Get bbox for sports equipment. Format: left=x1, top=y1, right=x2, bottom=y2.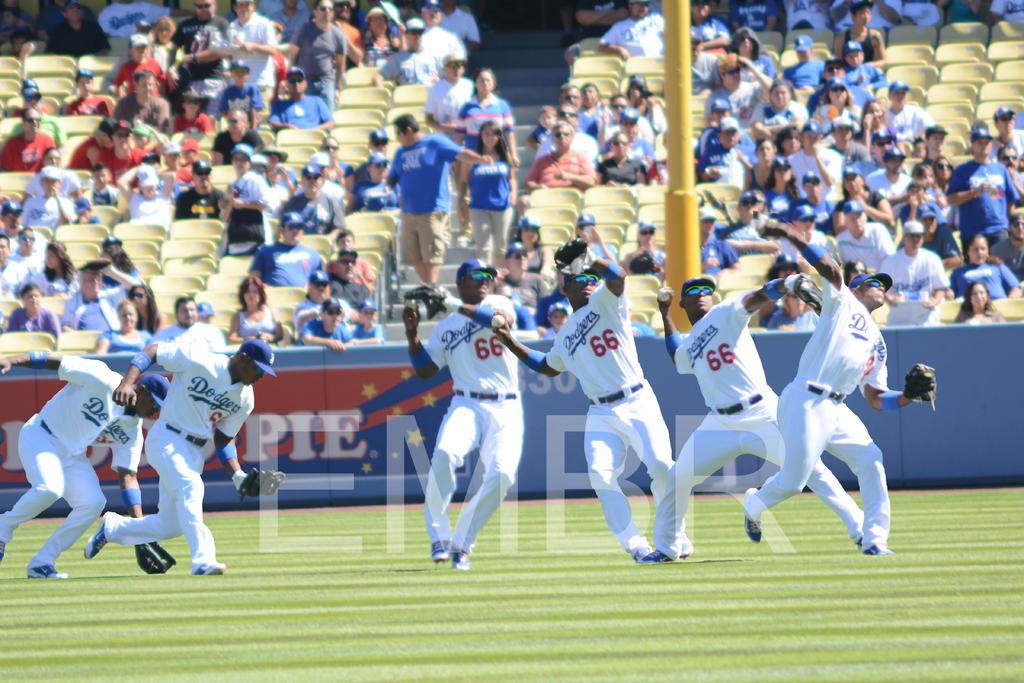
left=655, top=286, right=669, bottom=300.
